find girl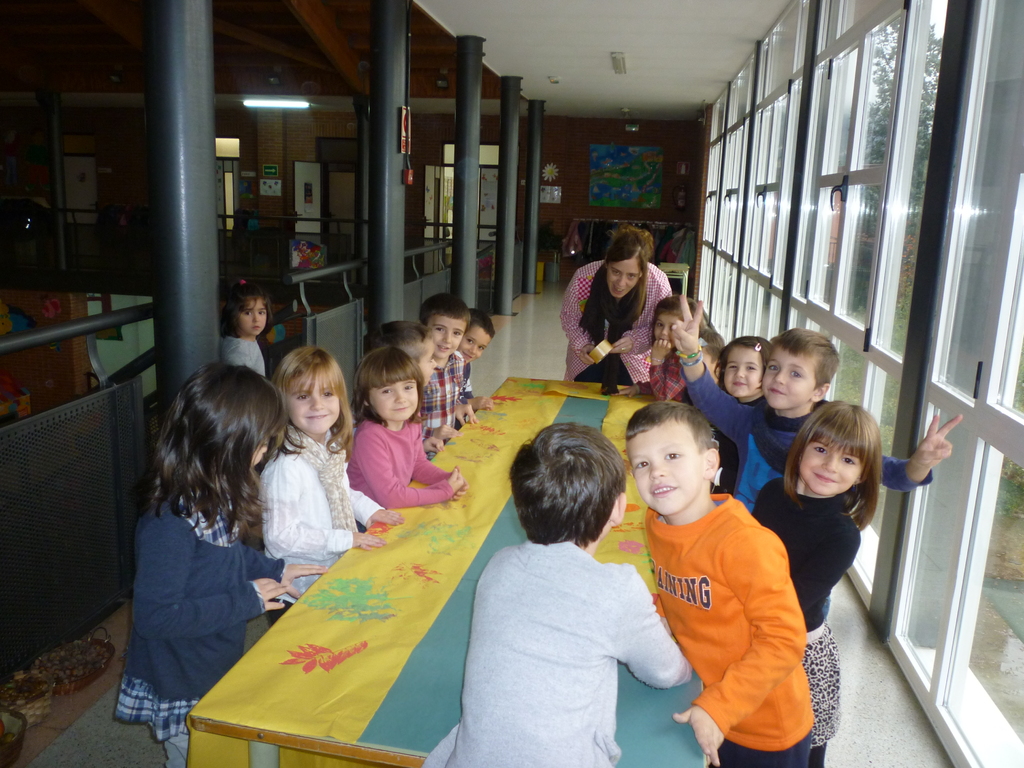
region(755, 397, 885, 767)
